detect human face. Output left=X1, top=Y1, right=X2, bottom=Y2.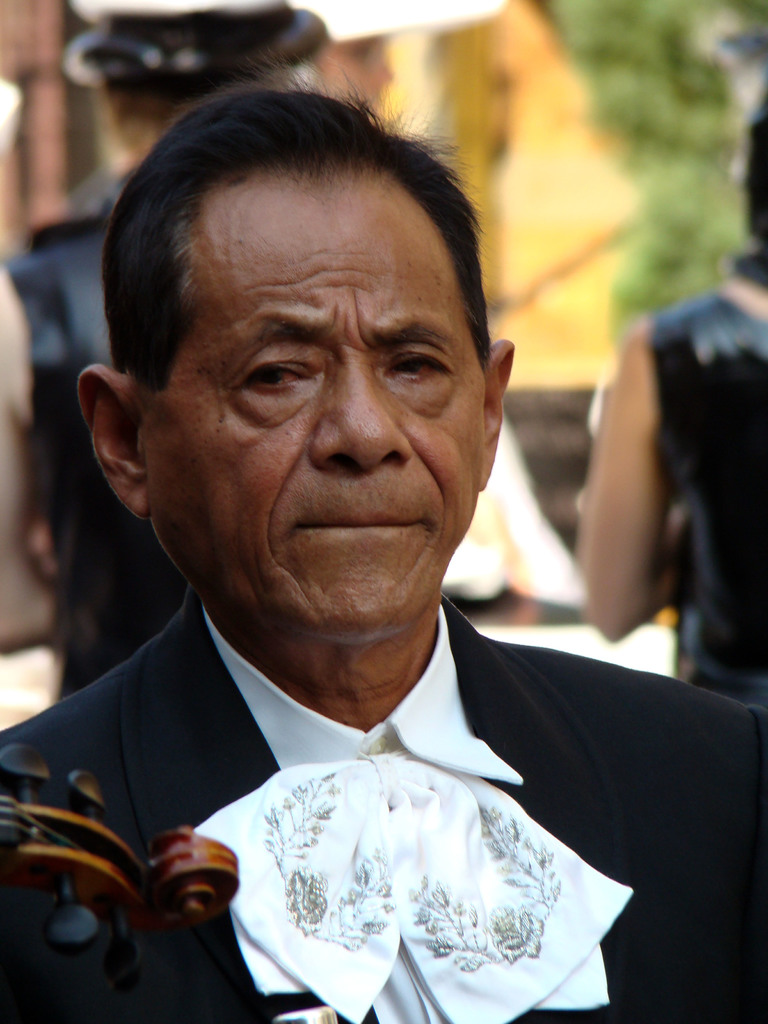
left=141, top=182, right=481, bottom=626.
